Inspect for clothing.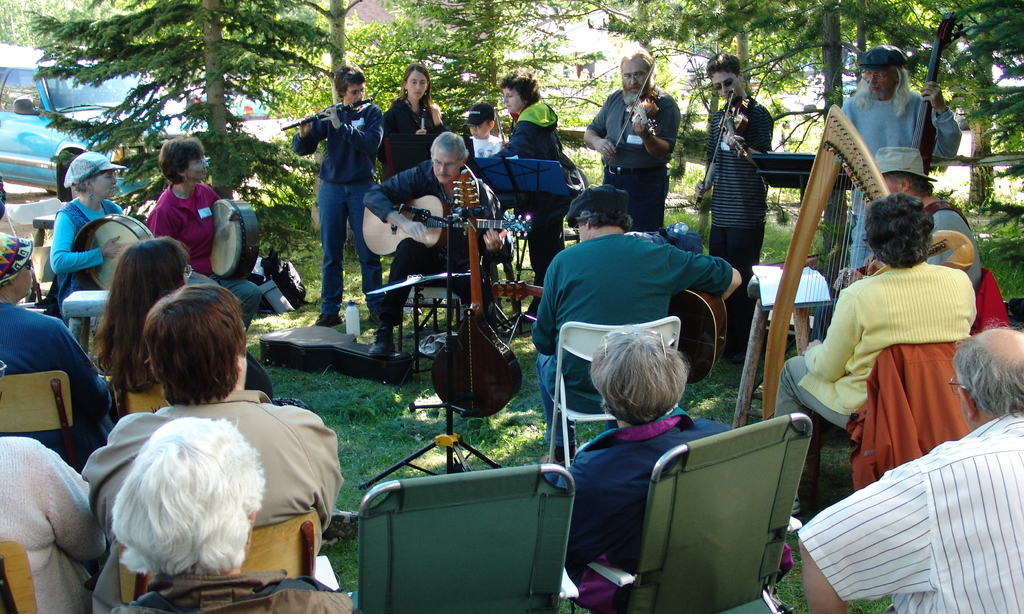
Inspection: bbox=[0, 420, 115, 613].
